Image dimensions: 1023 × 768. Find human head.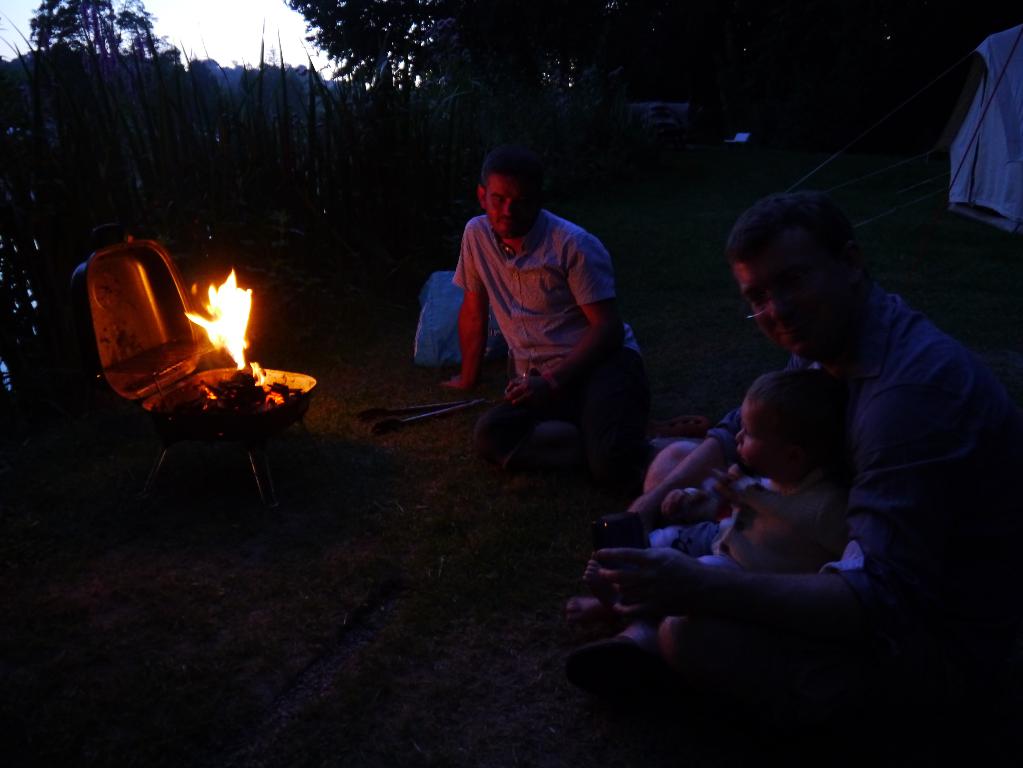
728 191 886 354.
